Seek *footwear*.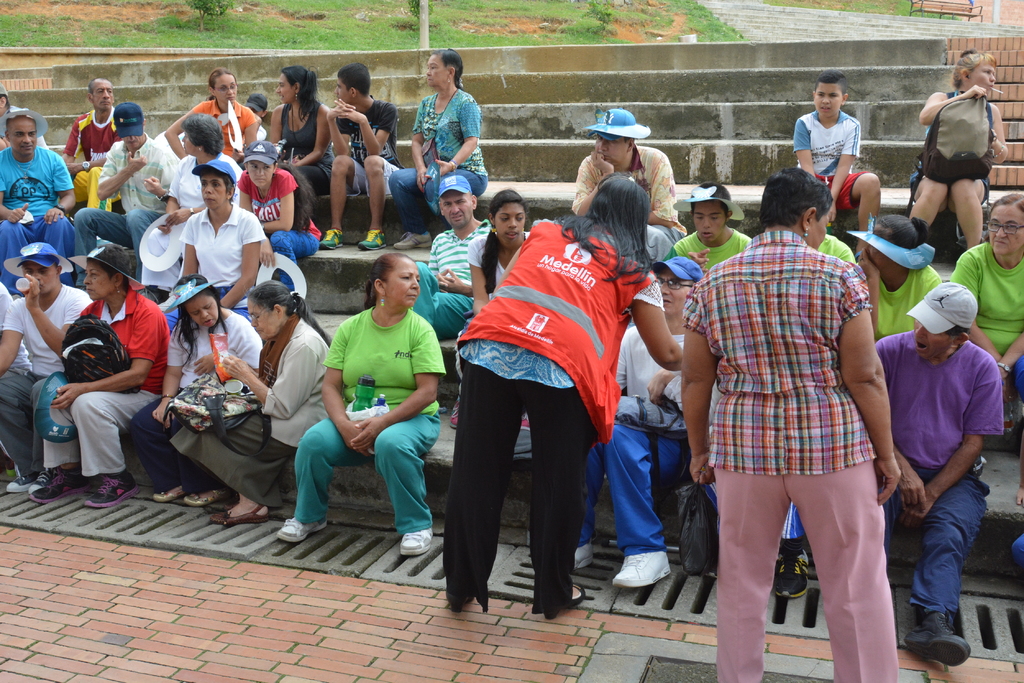
locate(567, 581, 586, 606).
